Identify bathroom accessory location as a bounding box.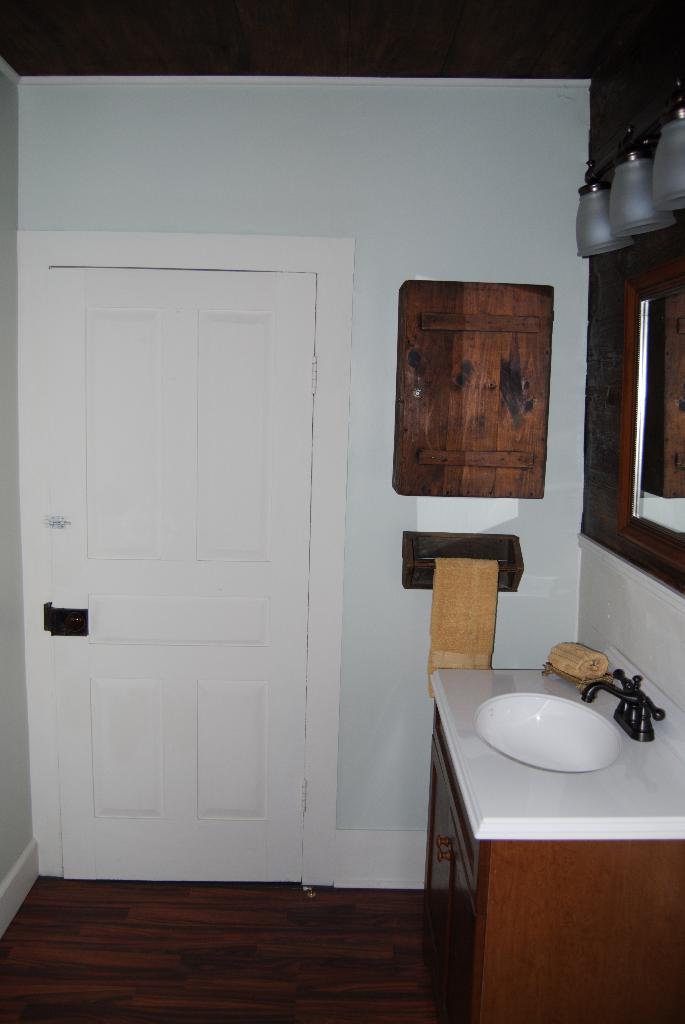
detection(405, 526, 527, 593).
